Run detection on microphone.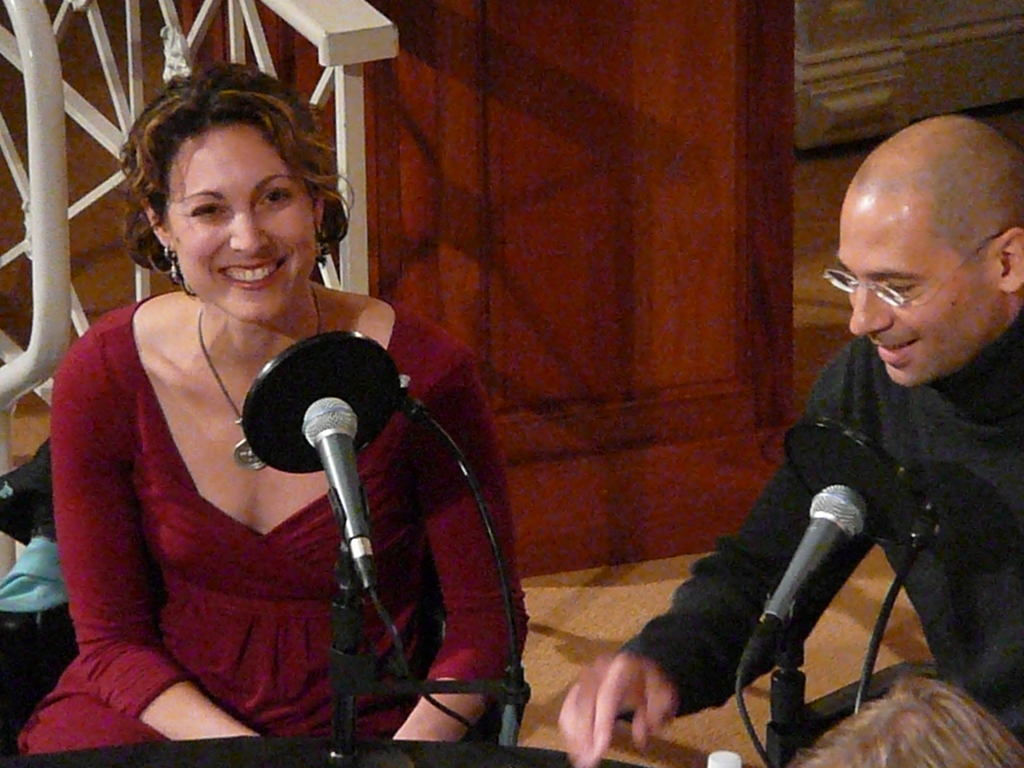
Result: 304:399:374:580.
